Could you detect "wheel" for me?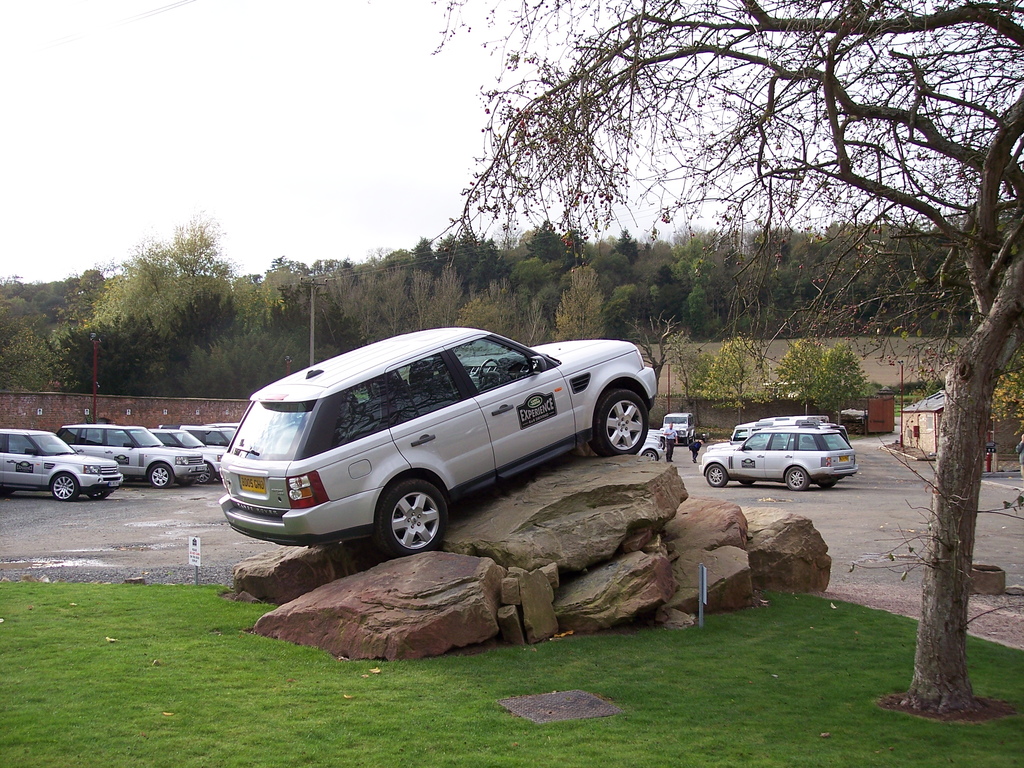
Detection result: l=83, t=486, r=118, b=497.
